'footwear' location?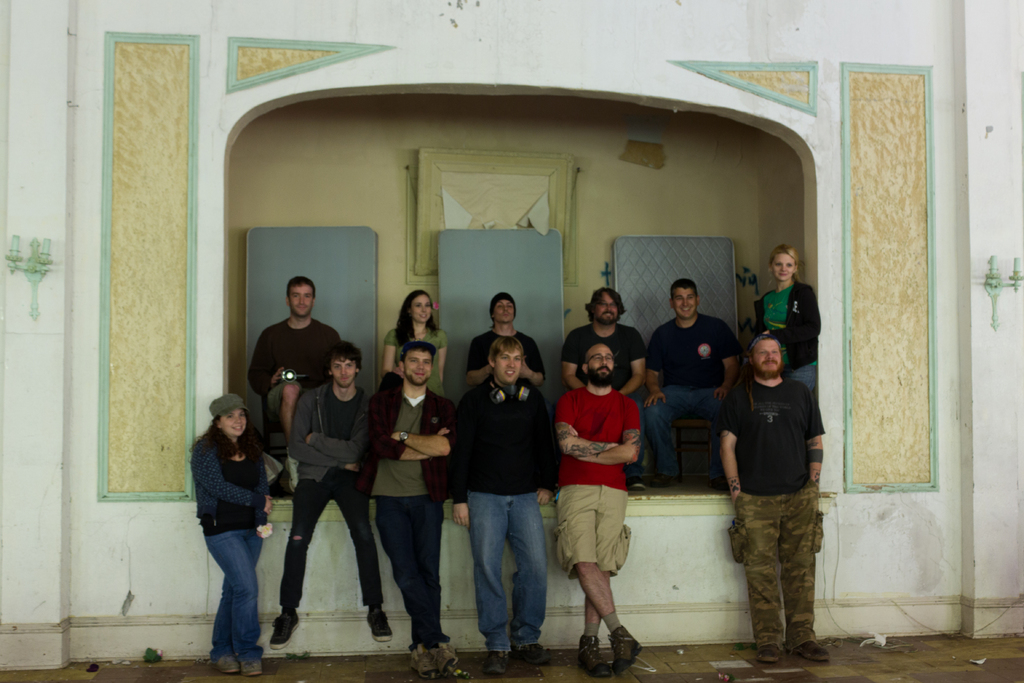
626 476 646 493
